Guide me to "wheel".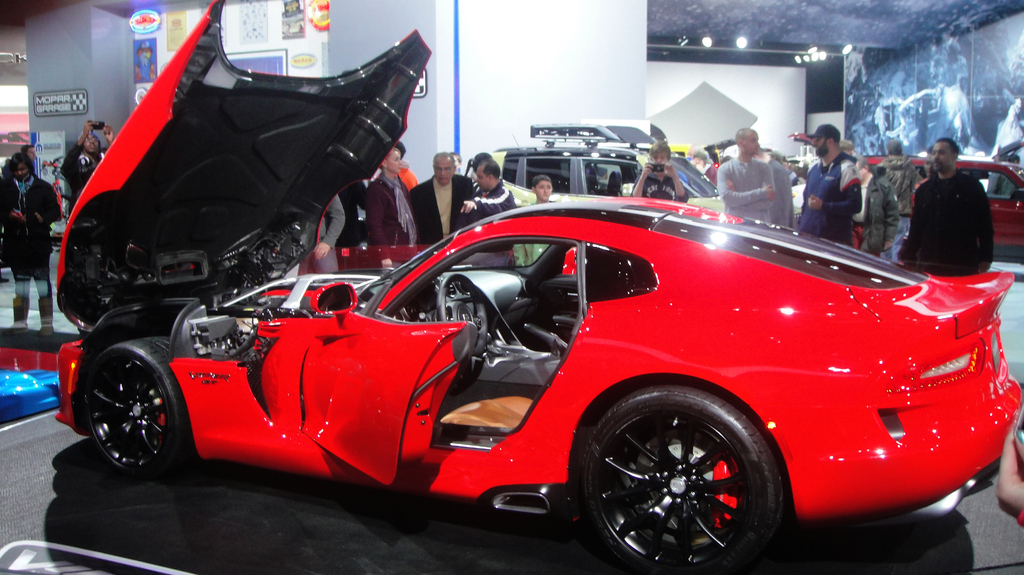
Guidance: bbox=[79, 337, 180, 472].
